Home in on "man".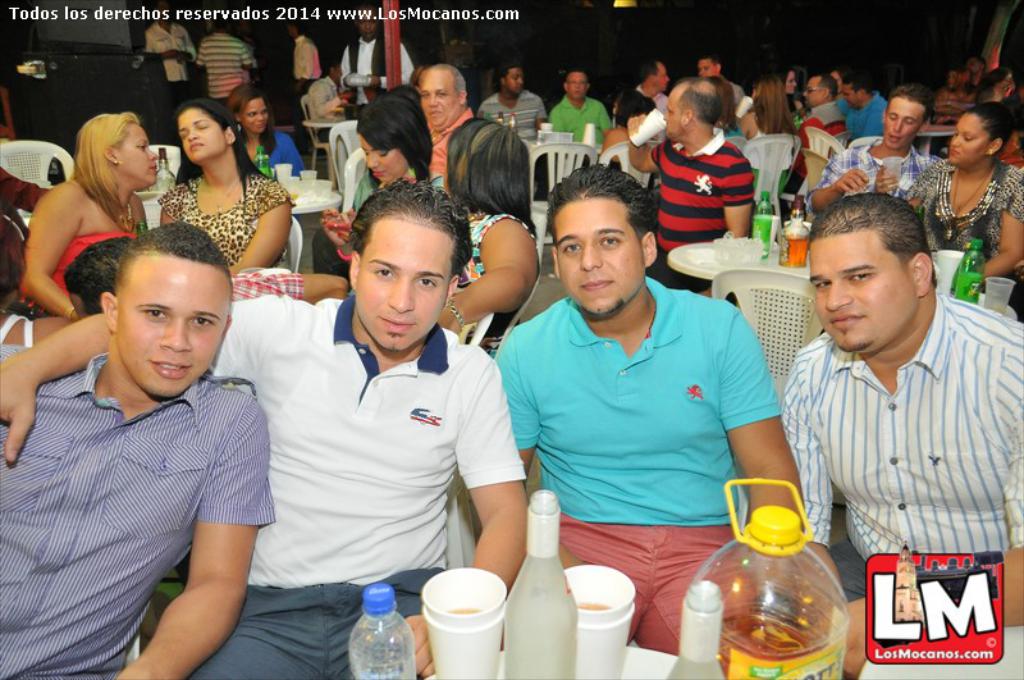
Homed in at (795,70,850,181).
